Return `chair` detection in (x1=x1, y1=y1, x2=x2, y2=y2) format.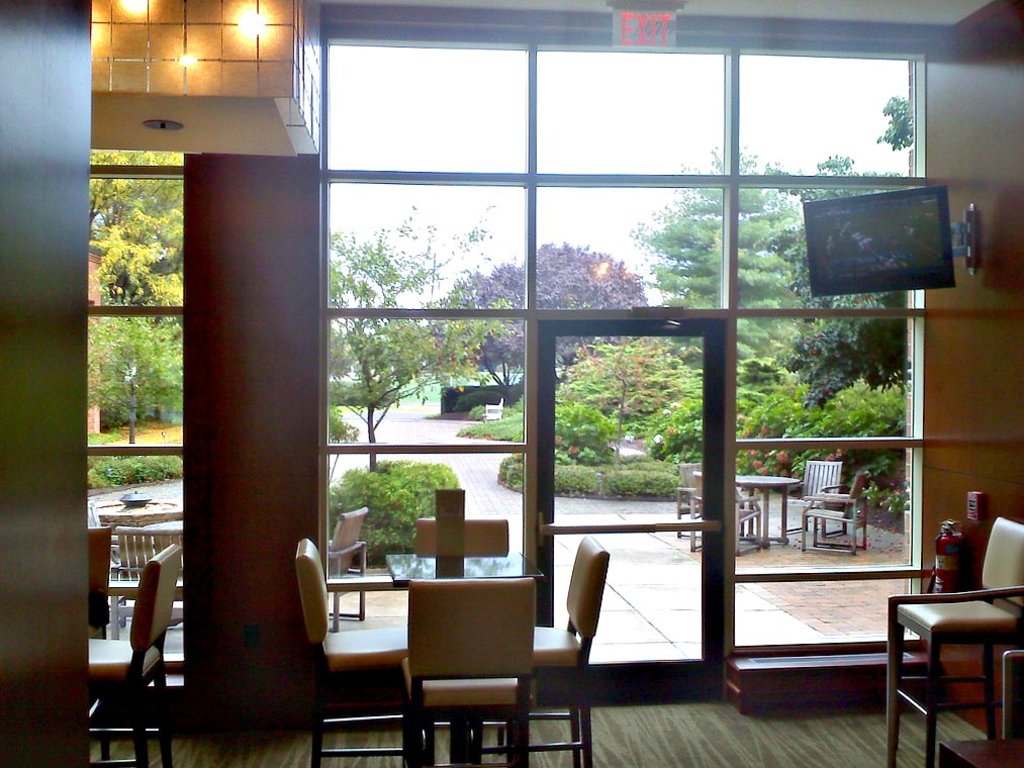
(x1=120, y1=523, x2=185, y2=626).
